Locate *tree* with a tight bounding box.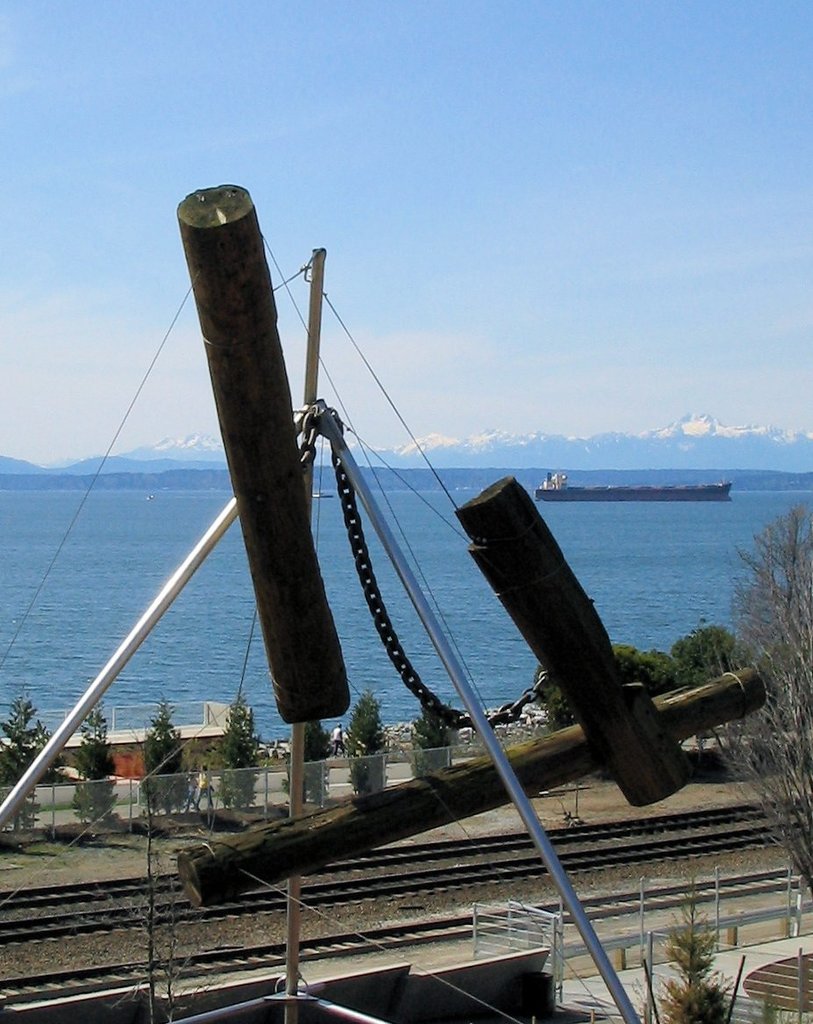
crop(407, 692, 458, 778).
